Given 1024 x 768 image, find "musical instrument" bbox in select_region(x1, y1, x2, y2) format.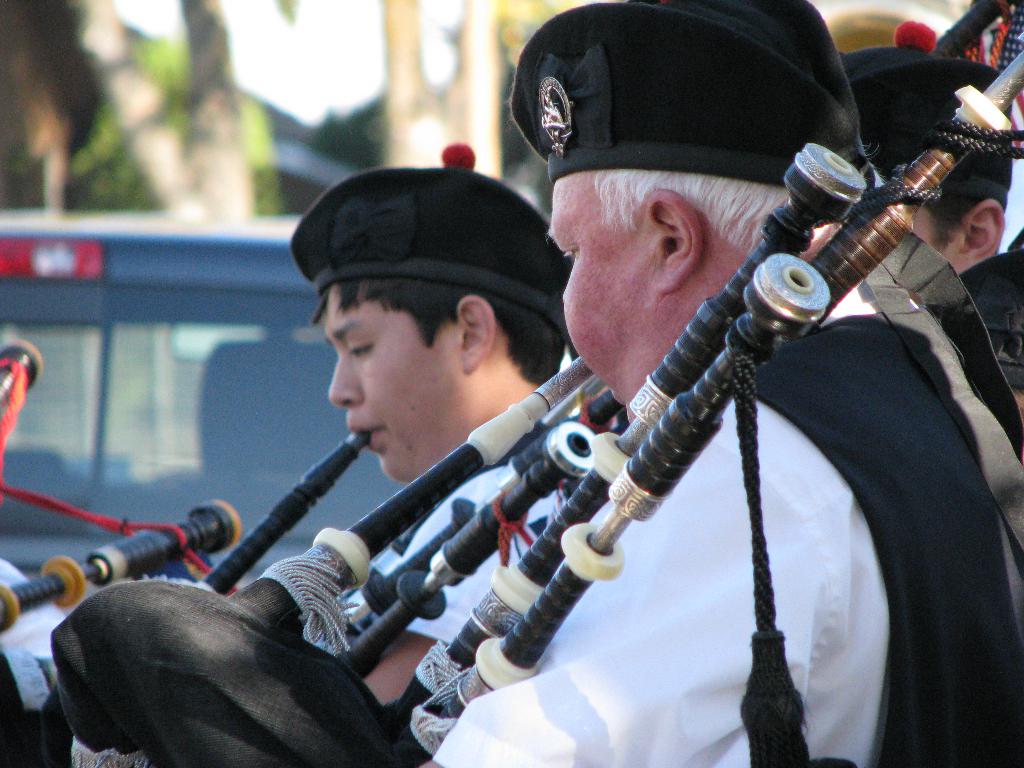
select_region(386, 148, 863, 713).
